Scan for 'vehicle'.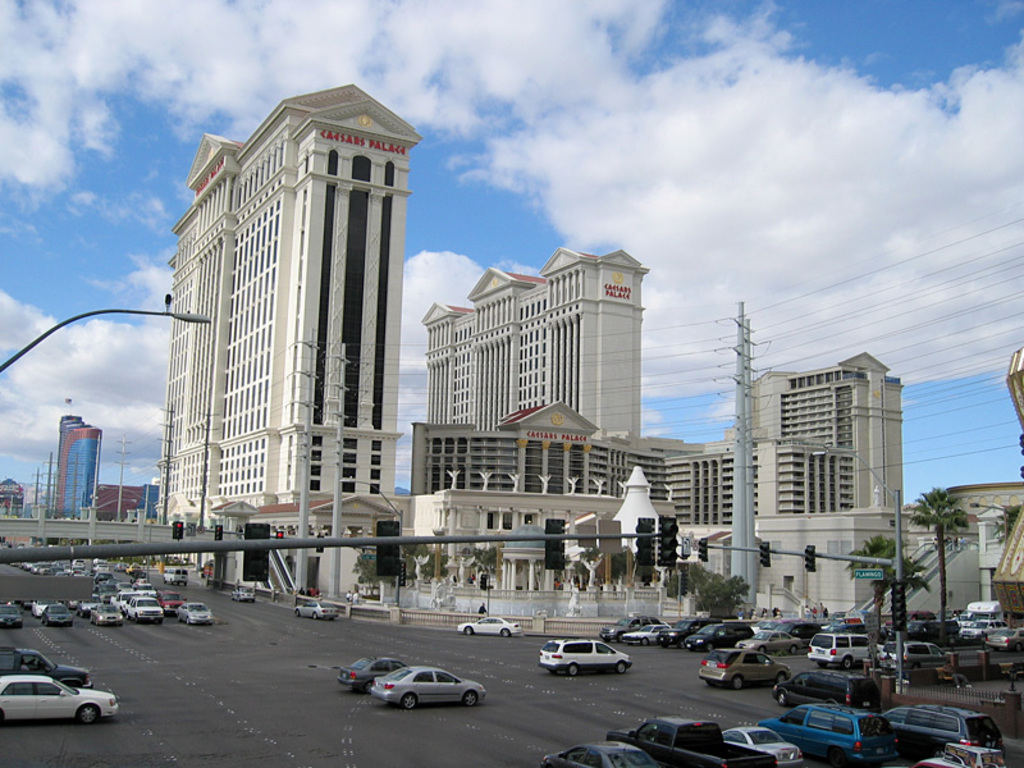
Scan result: rect(635, 620, 667, 641).
